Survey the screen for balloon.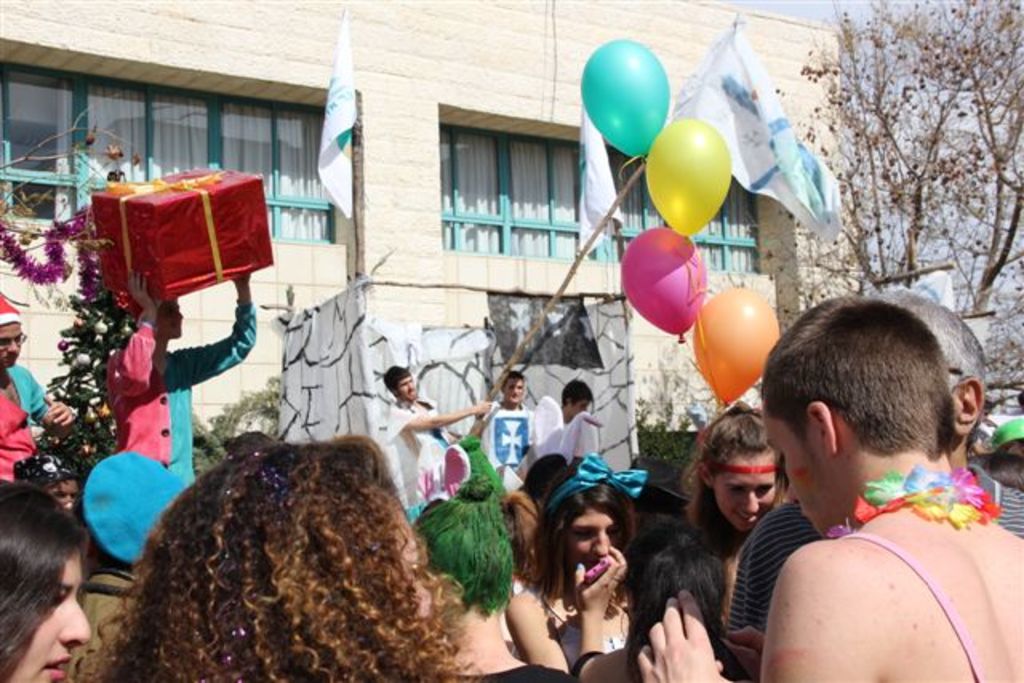
Survey found: select_region(582, 37, 666, 154).
